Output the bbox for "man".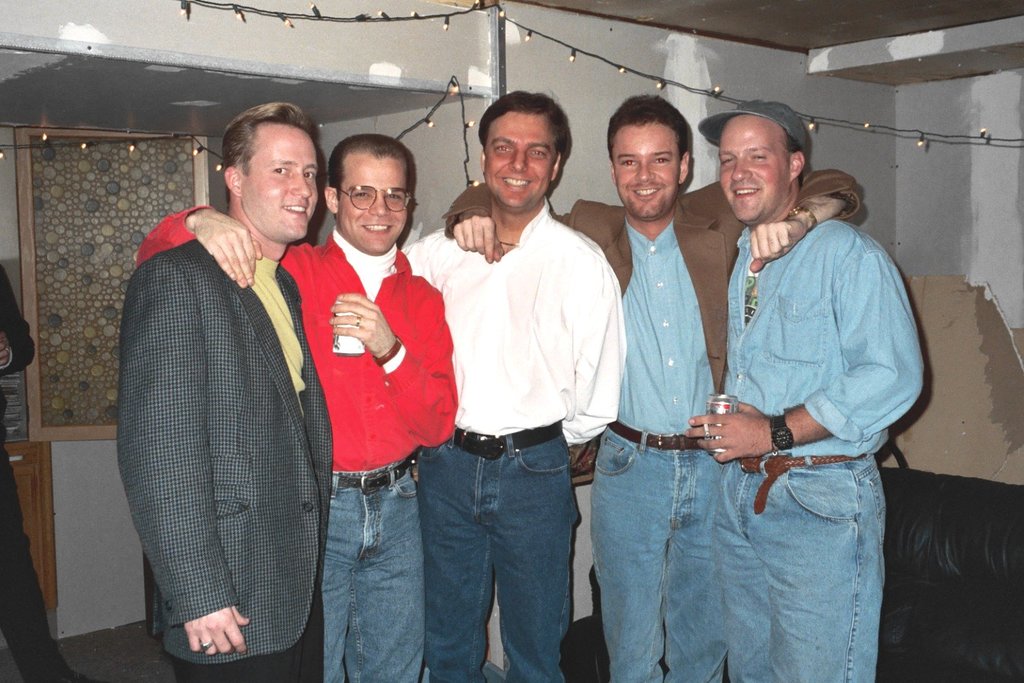
444,94,862,682.
